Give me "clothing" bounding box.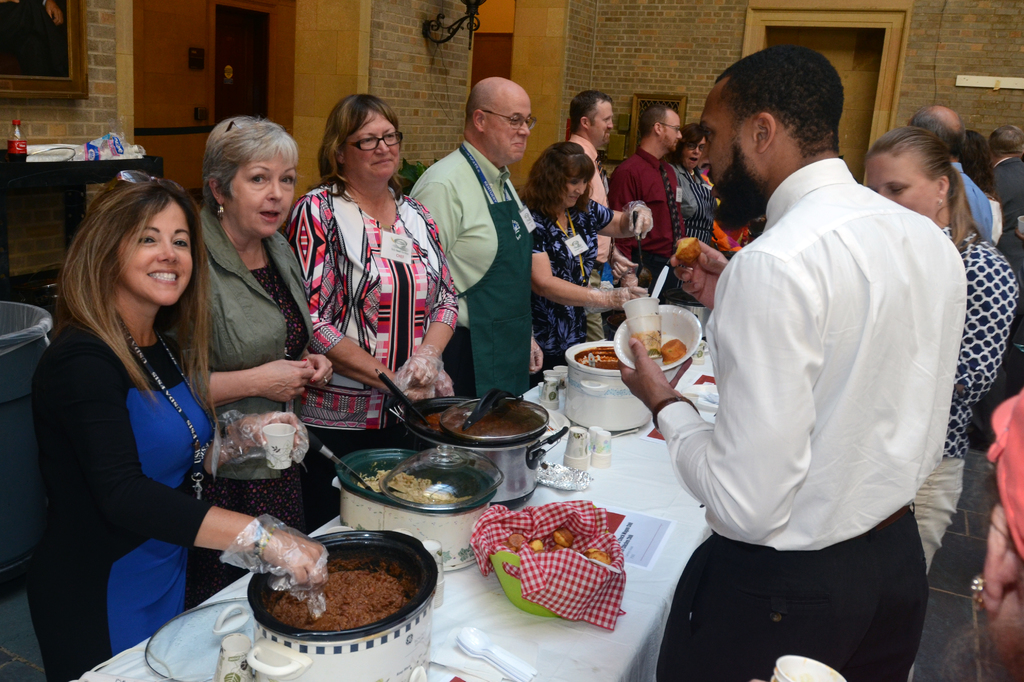
region(646, 158, 959, 681).
